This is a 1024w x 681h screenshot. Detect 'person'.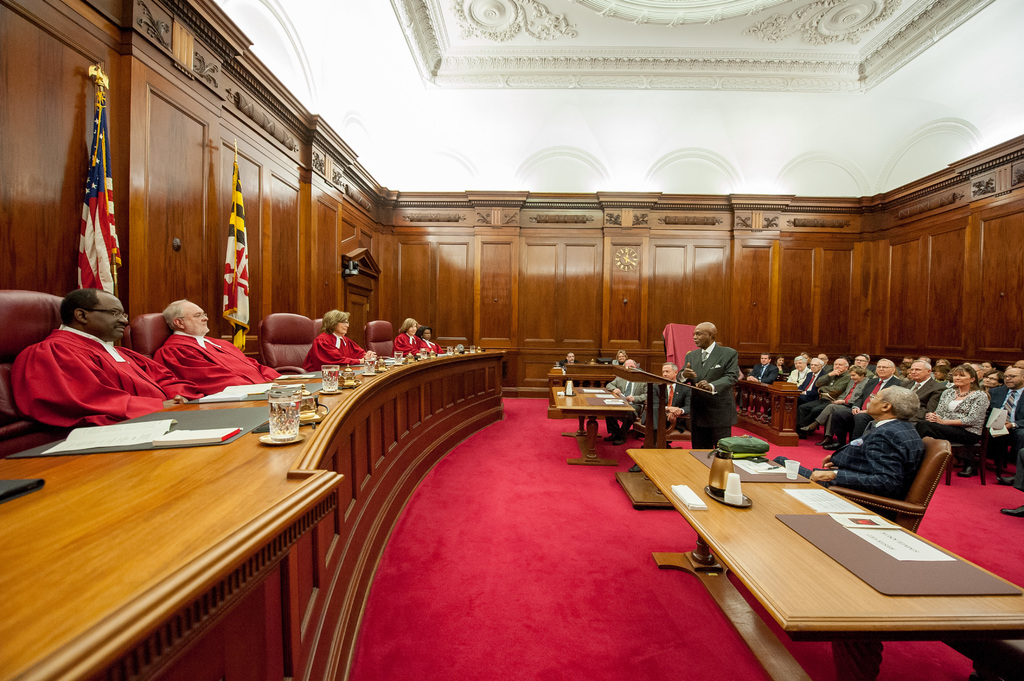
(x1=772, y1=387, x2=929, y2=522).
